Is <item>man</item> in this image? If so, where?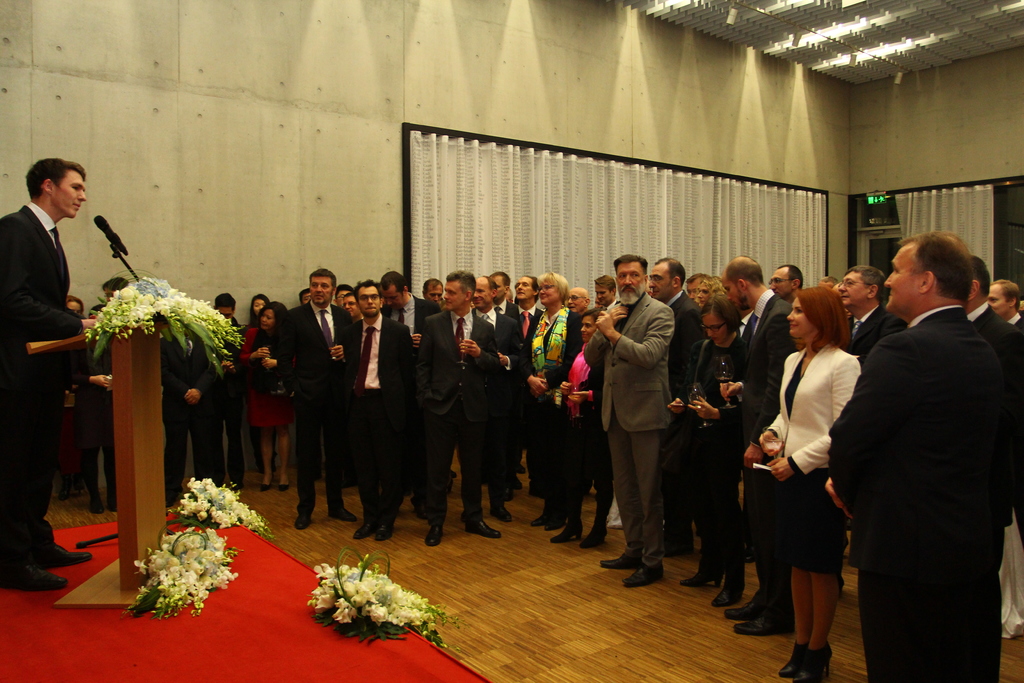
Yes, at <region>984, 273, 1018, 328</region>.
